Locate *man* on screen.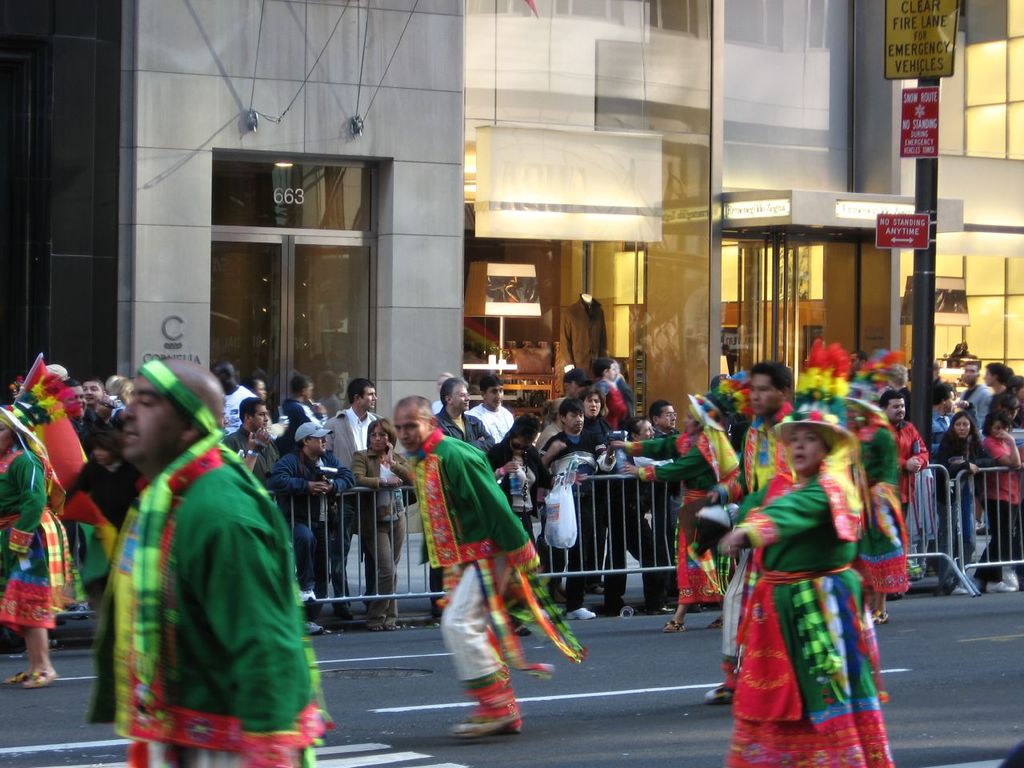
On screen at 646 402 696 576.
